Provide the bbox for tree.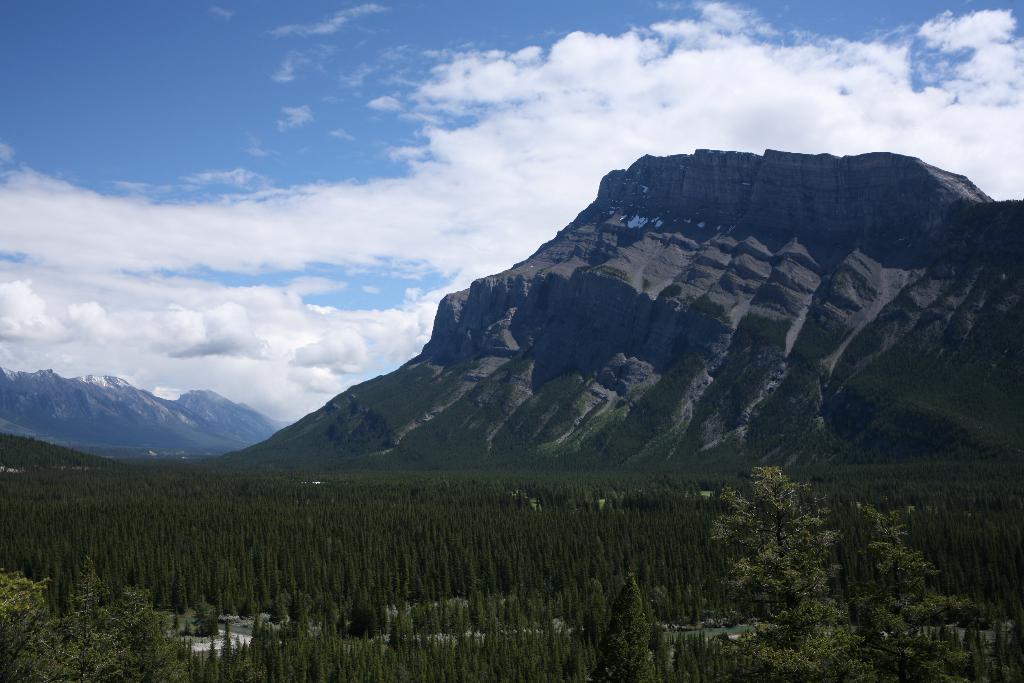
l=704, t=463, r=832, b=634.
